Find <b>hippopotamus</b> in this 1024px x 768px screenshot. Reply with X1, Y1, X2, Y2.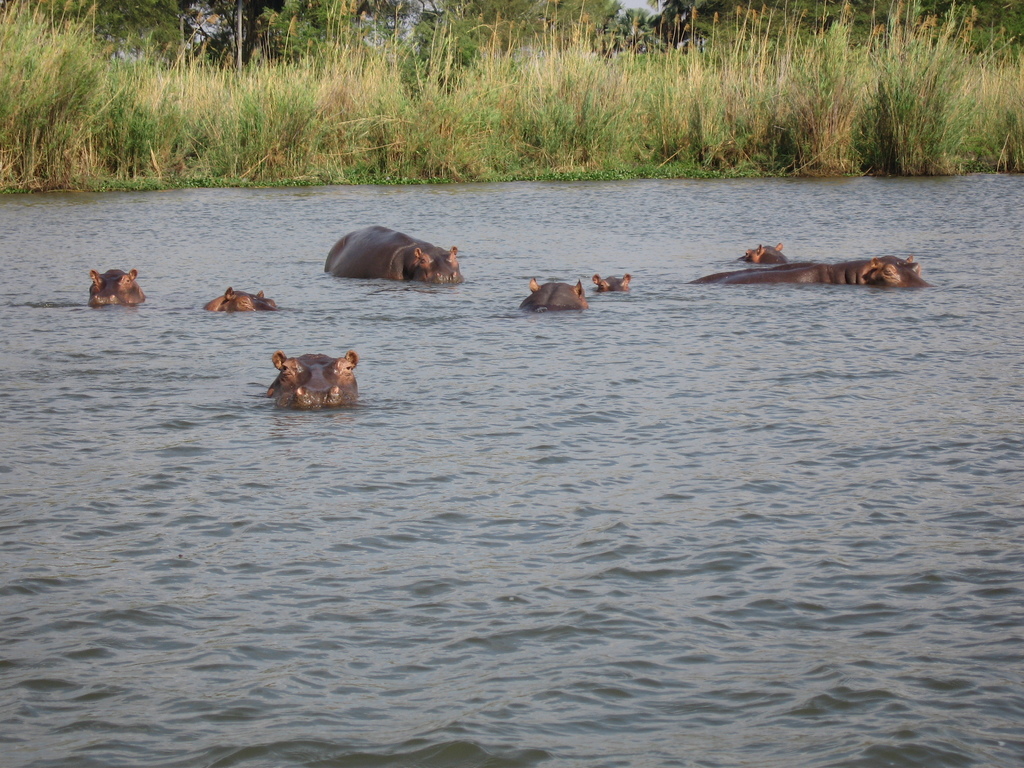
739, 243, 792, 266.
